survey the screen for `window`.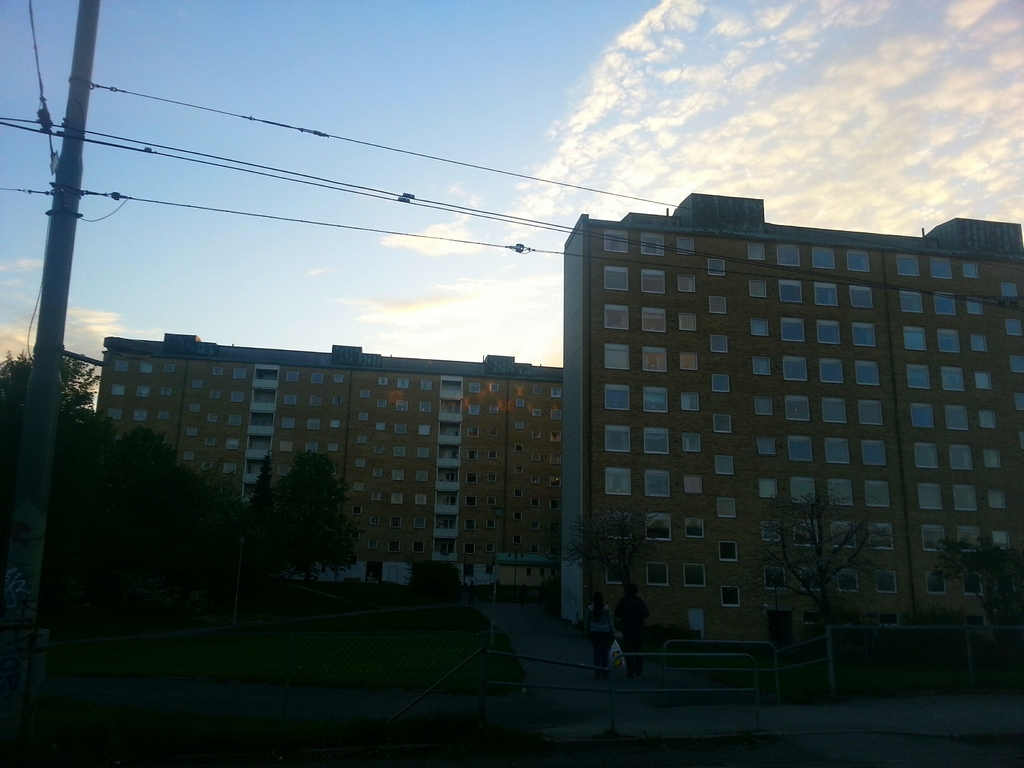
Survey found: <bbox>550, 430, 559, 440</bbox>.
